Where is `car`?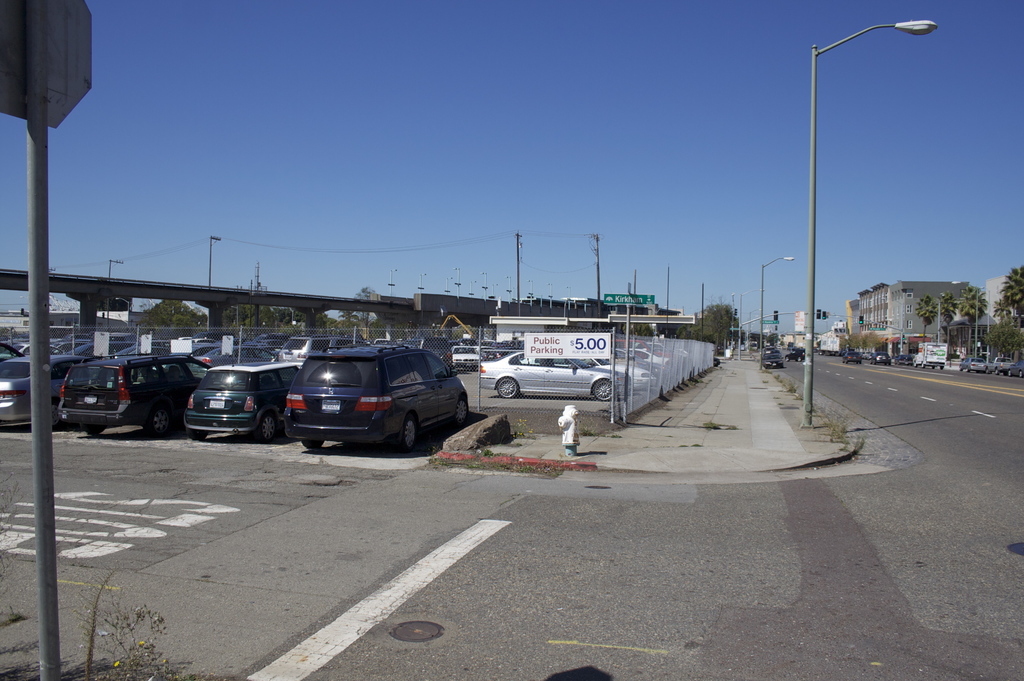
<bbox>182, 360, 297, 444</bbox>.
